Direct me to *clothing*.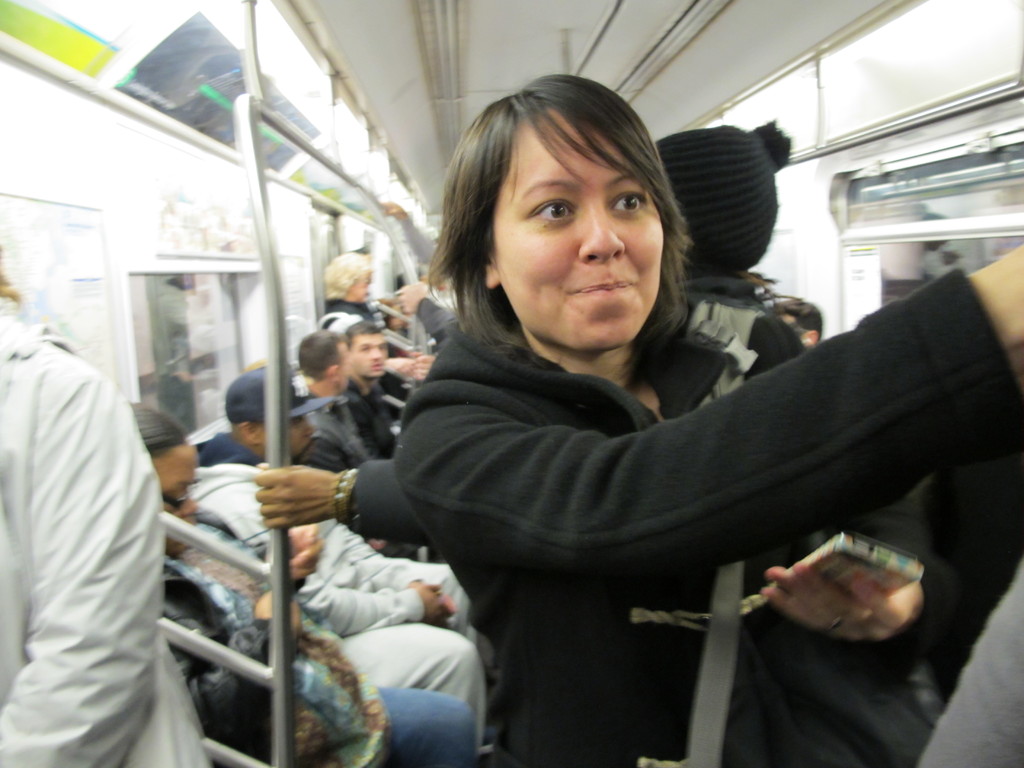
Direction: <bbox>396, 262, 1023, 767</bbox>.
